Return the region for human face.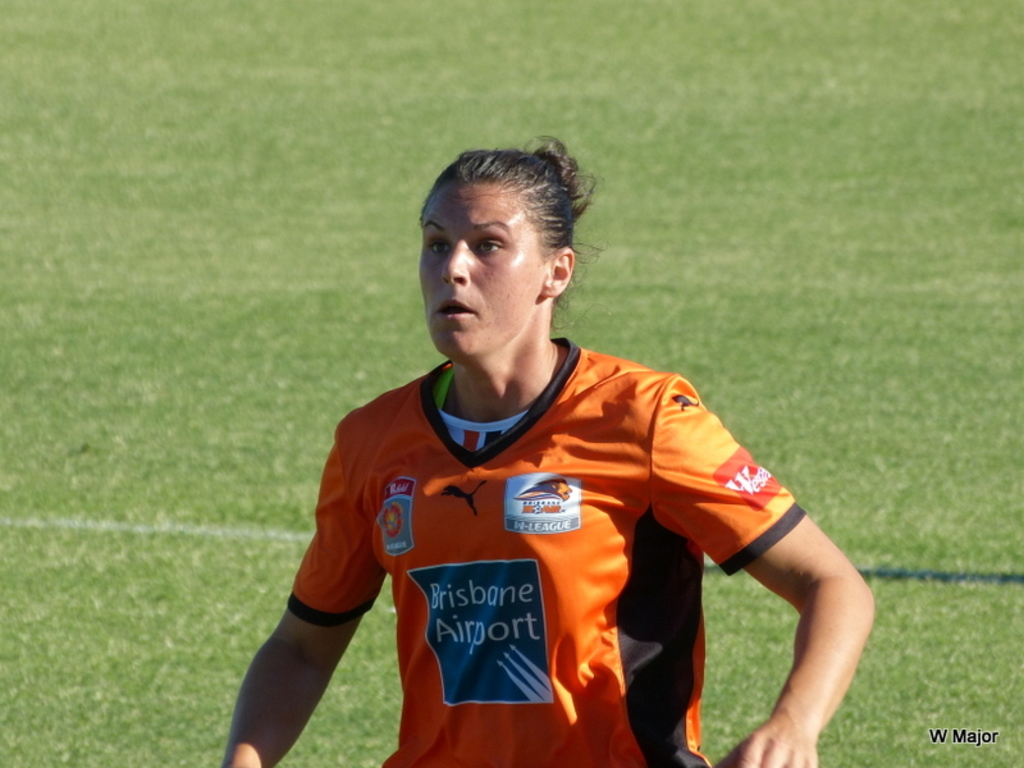
region(421, 175, 544, 357).
